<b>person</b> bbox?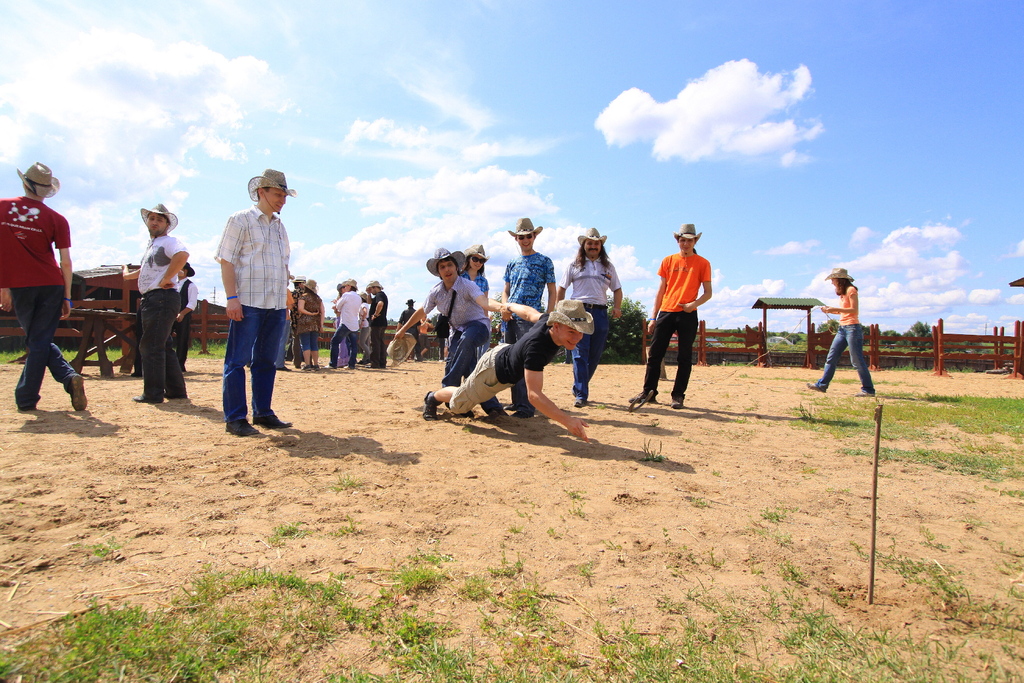
box(383, 248, 500, 385)
